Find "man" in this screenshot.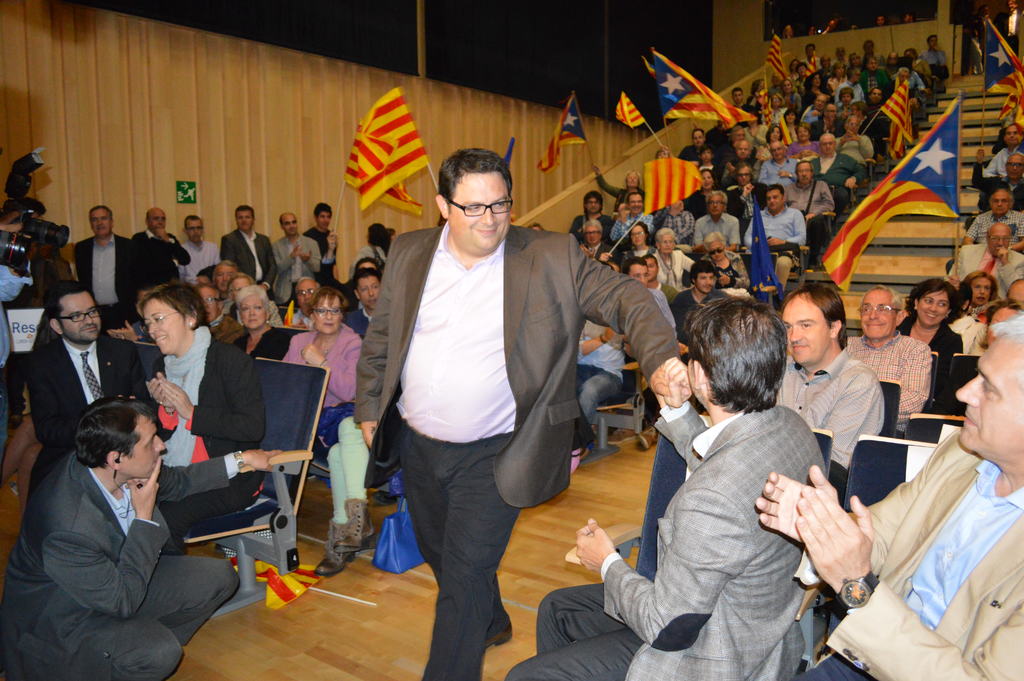
The bounding box for "man" is 947,219,1023,300.
